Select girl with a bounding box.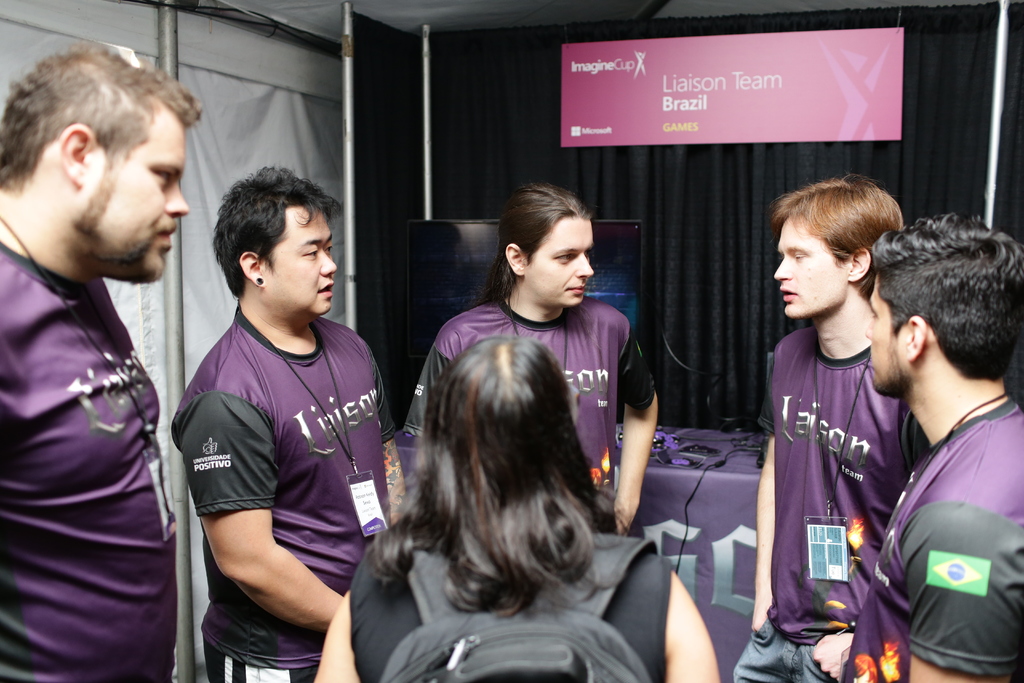
<box>401,183,658,525</box>.
